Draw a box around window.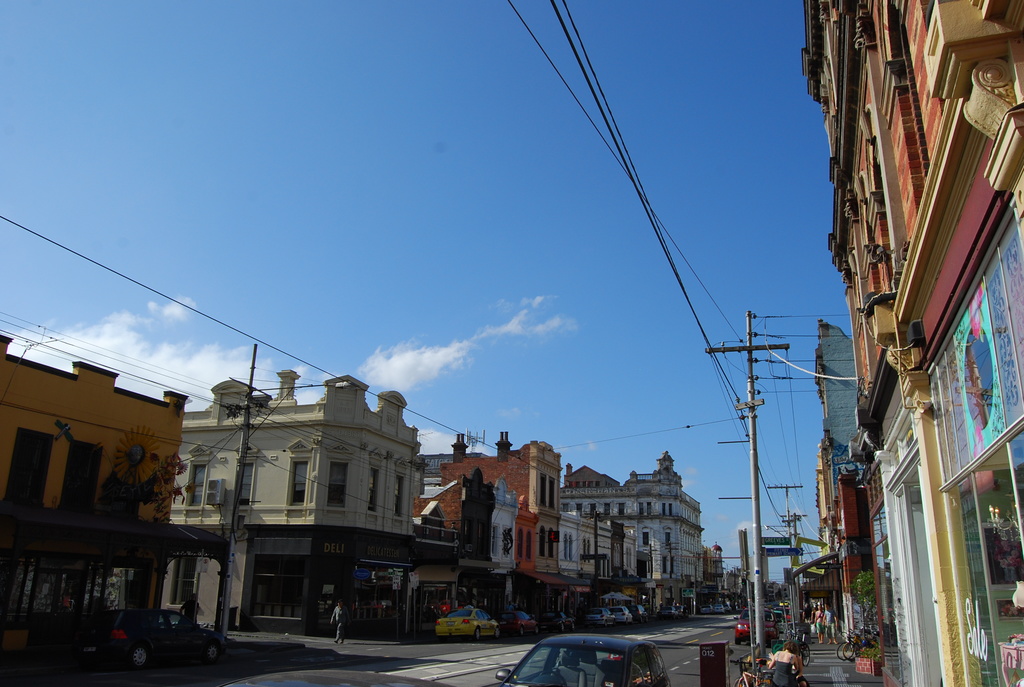
<region>547, 526, 553, 558</region>.
